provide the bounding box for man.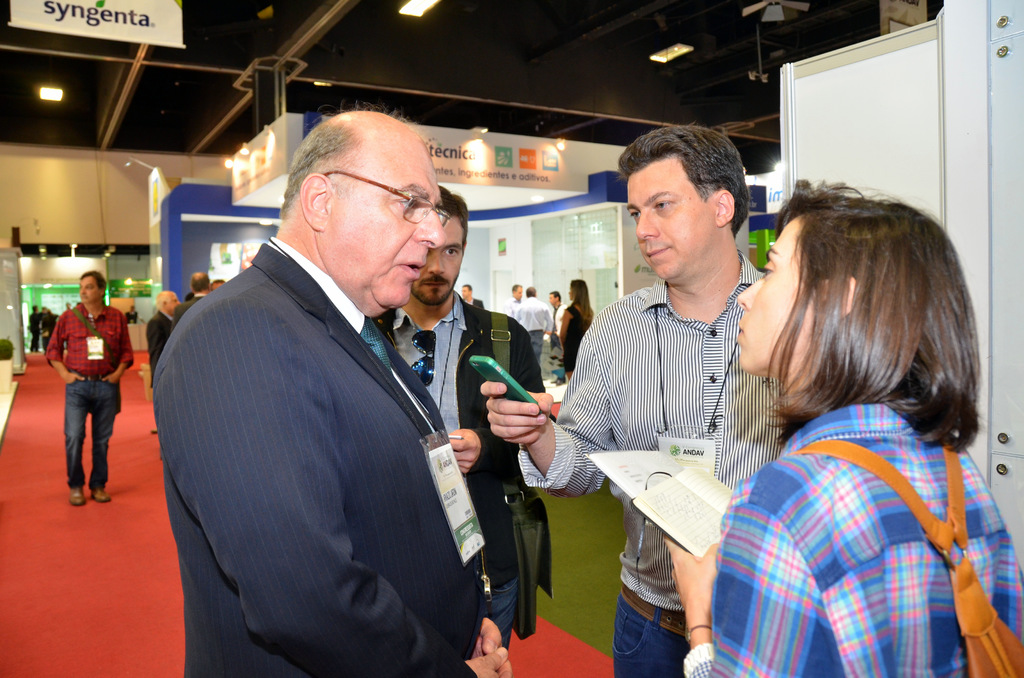
select_region(516, 289, 548, 357).
